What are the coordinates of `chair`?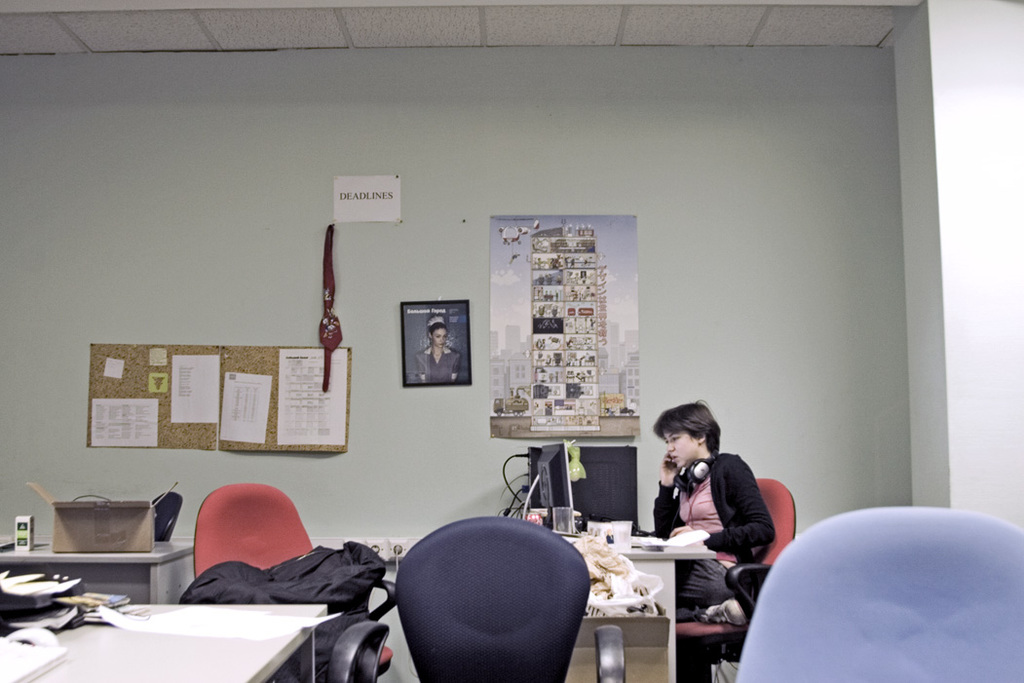
box=[675, 474, 796, 680].
